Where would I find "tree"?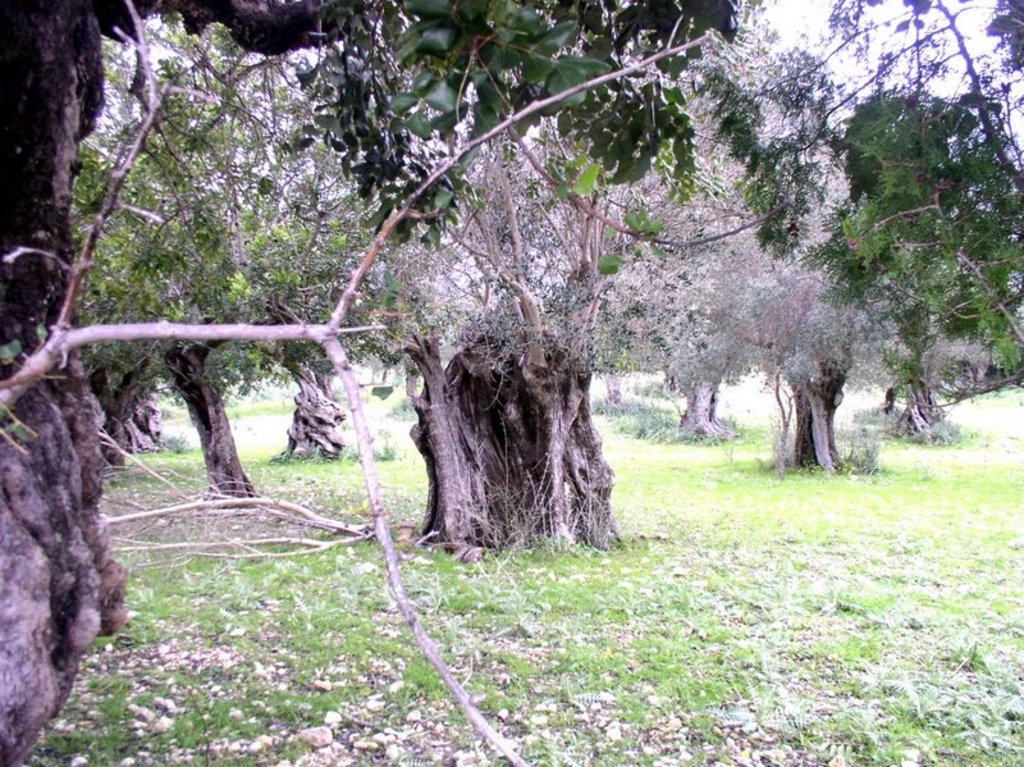
At (480,115,648,417).
